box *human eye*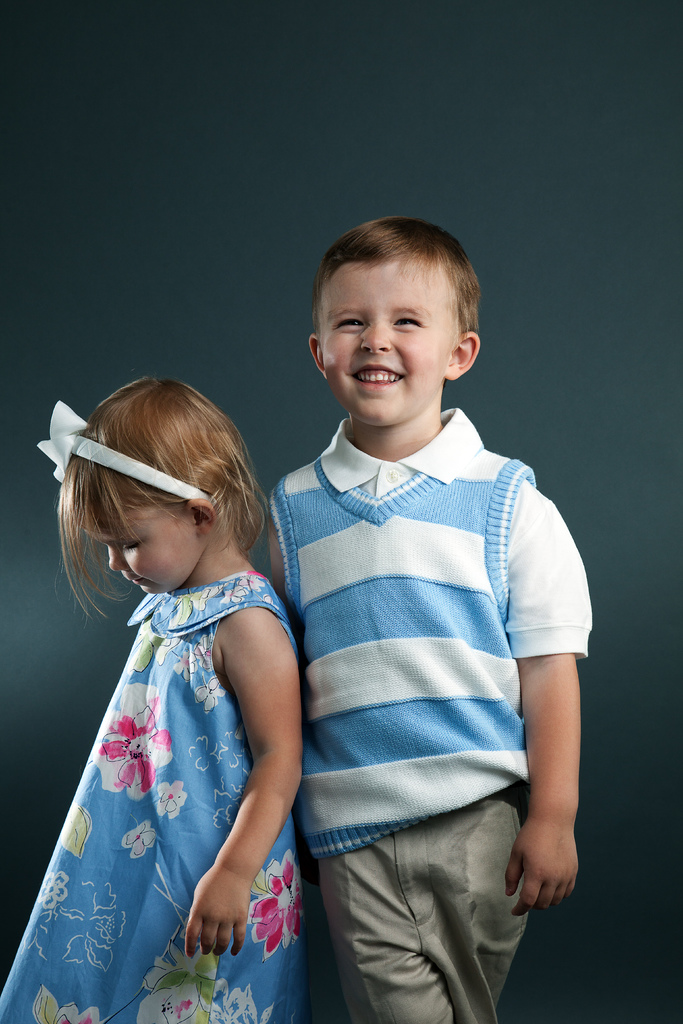
locate(390, 312, 425, 329)
